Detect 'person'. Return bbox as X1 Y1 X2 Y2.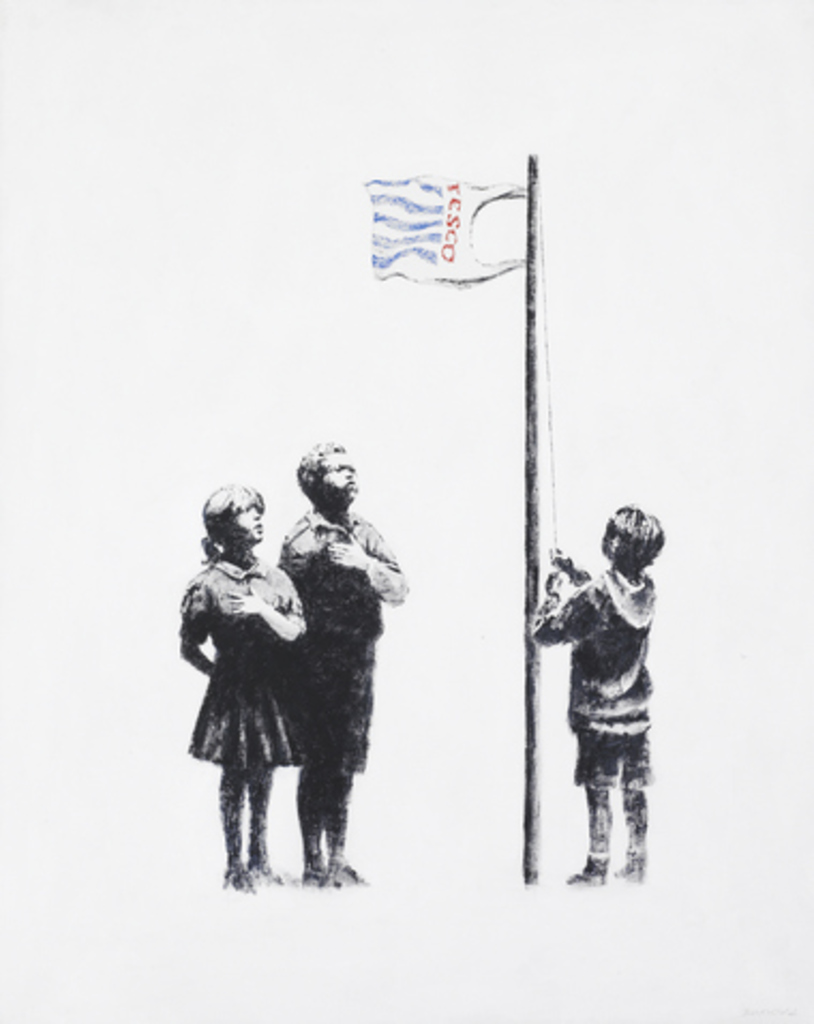
529 482 655 883.
